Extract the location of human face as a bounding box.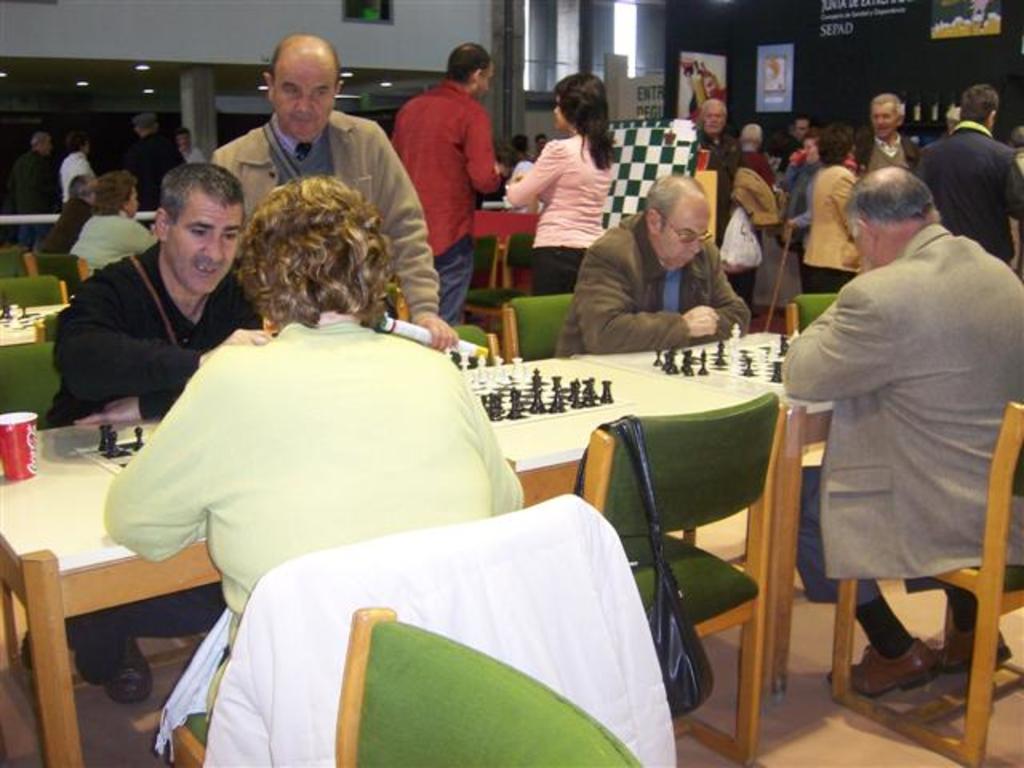
select_region(554, 98, 566, 130).
